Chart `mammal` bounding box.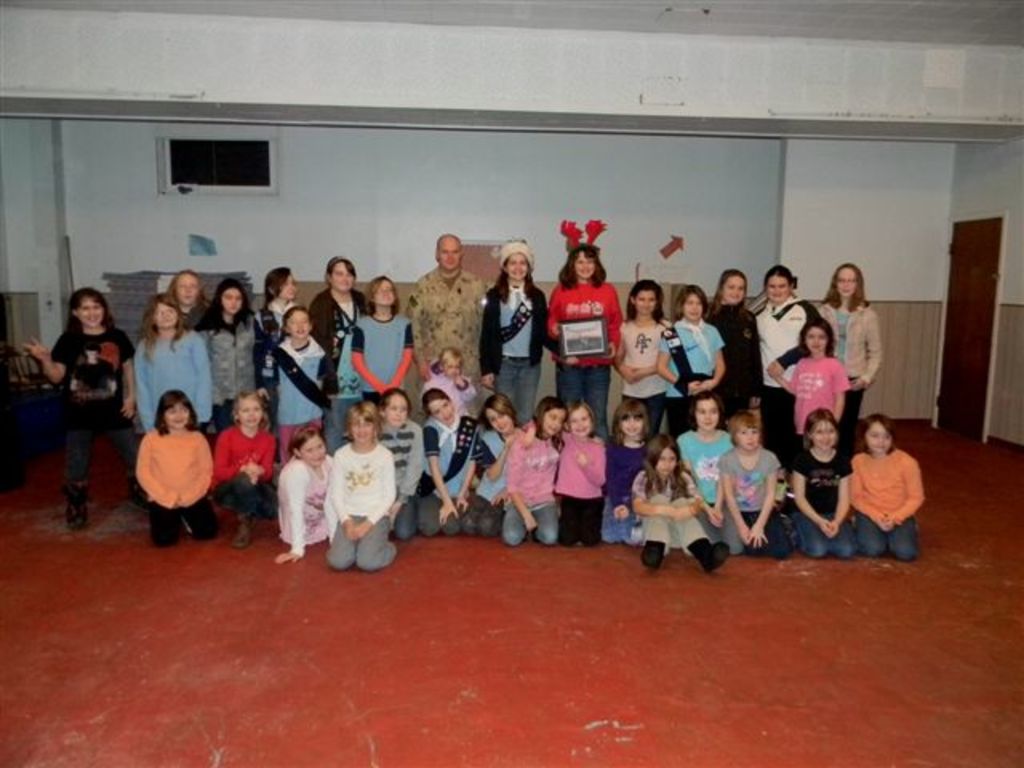
Charted: detection(704, 266, 763, 422).
